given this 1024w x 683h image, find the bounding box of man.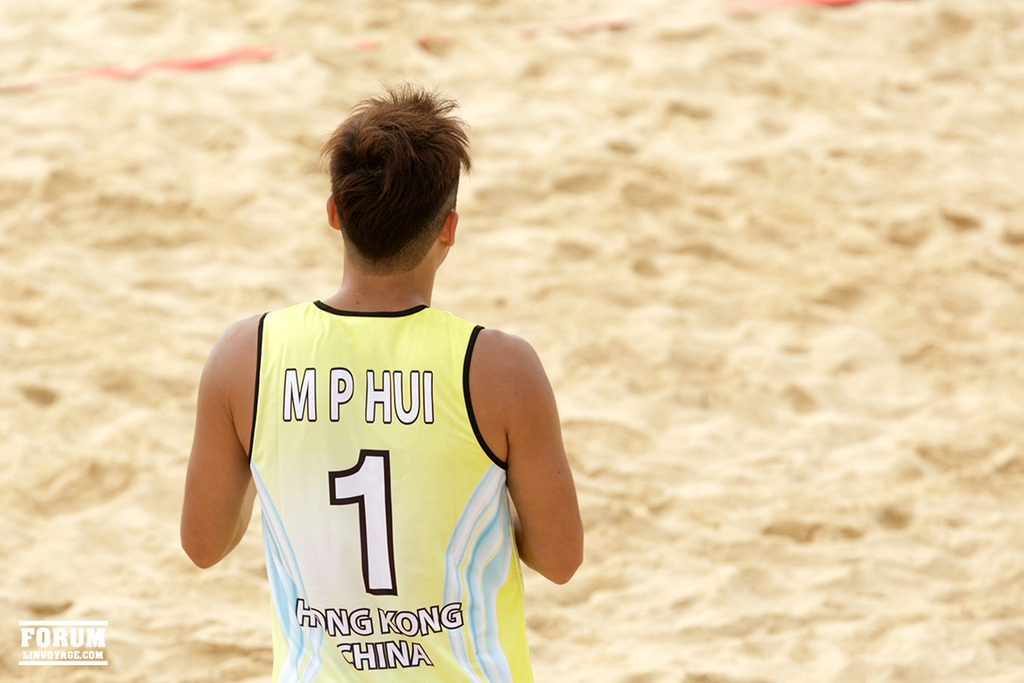
bbox=[175, 80, 584, 682].
